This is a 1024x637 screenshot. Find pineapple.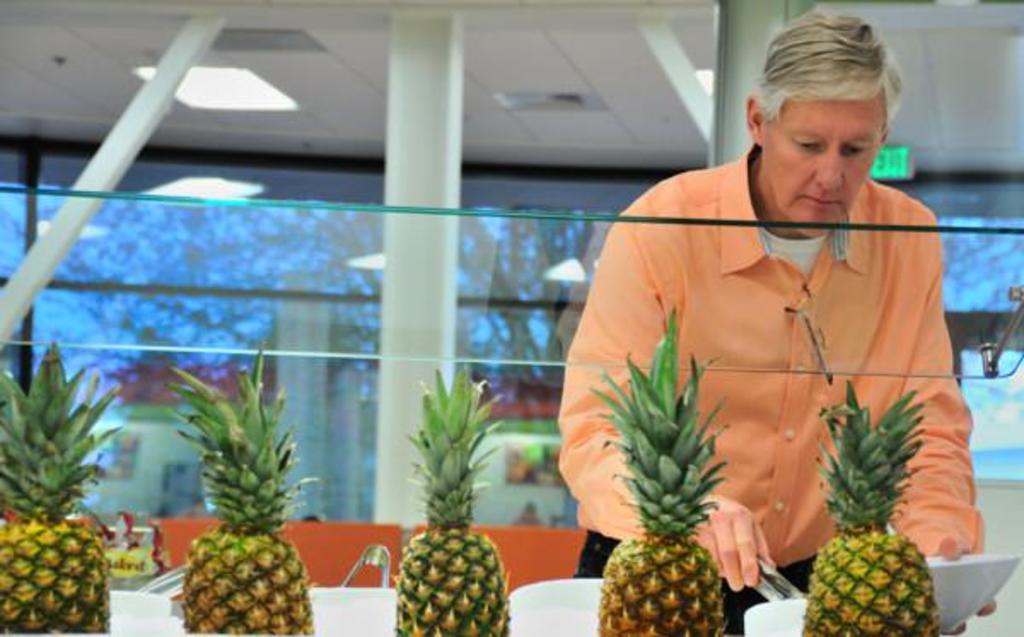
Bounding box: [left=164, top=348, right=317, bottom=635].
